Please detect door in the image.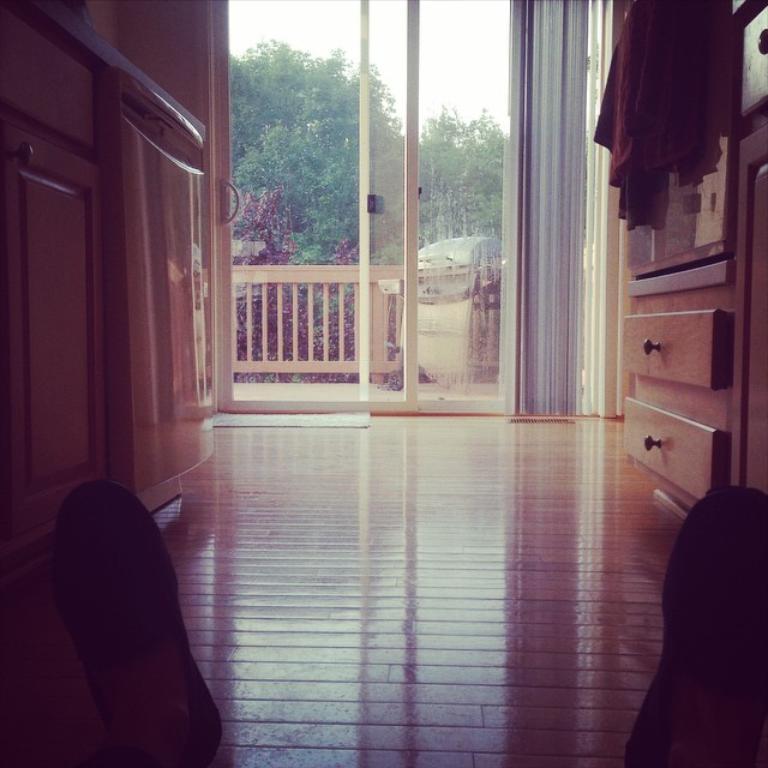
<region>215, 0, 604, 410</region>.
